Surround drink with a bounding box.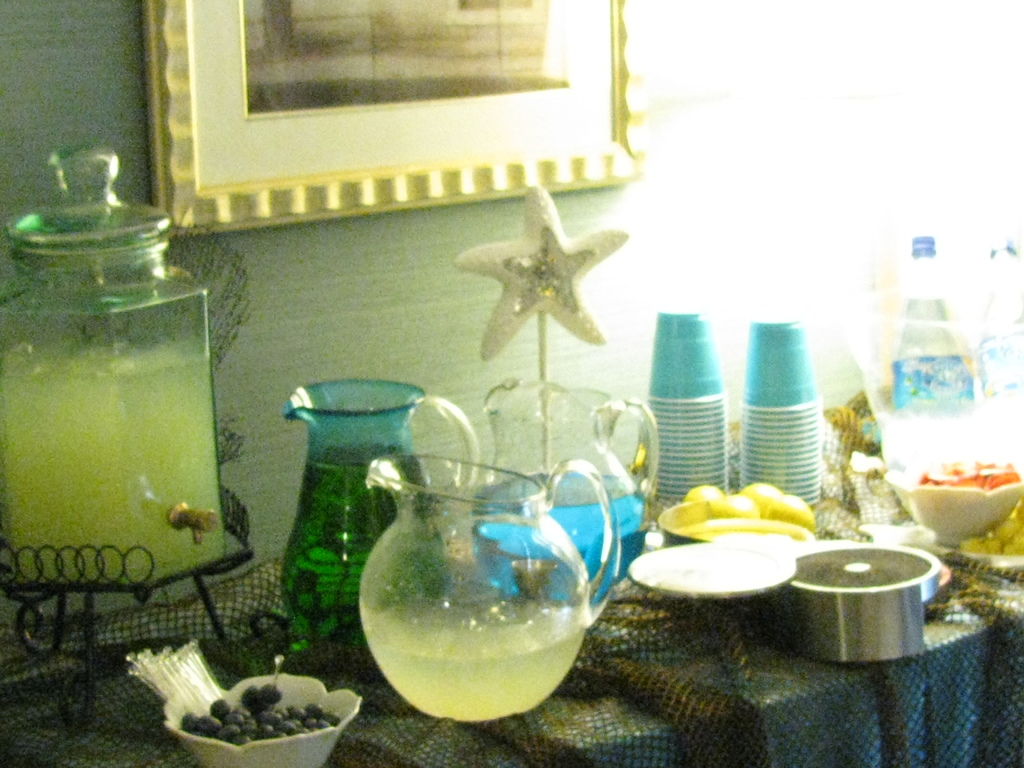
(left=895, top=296, right=975, bottom=414).
